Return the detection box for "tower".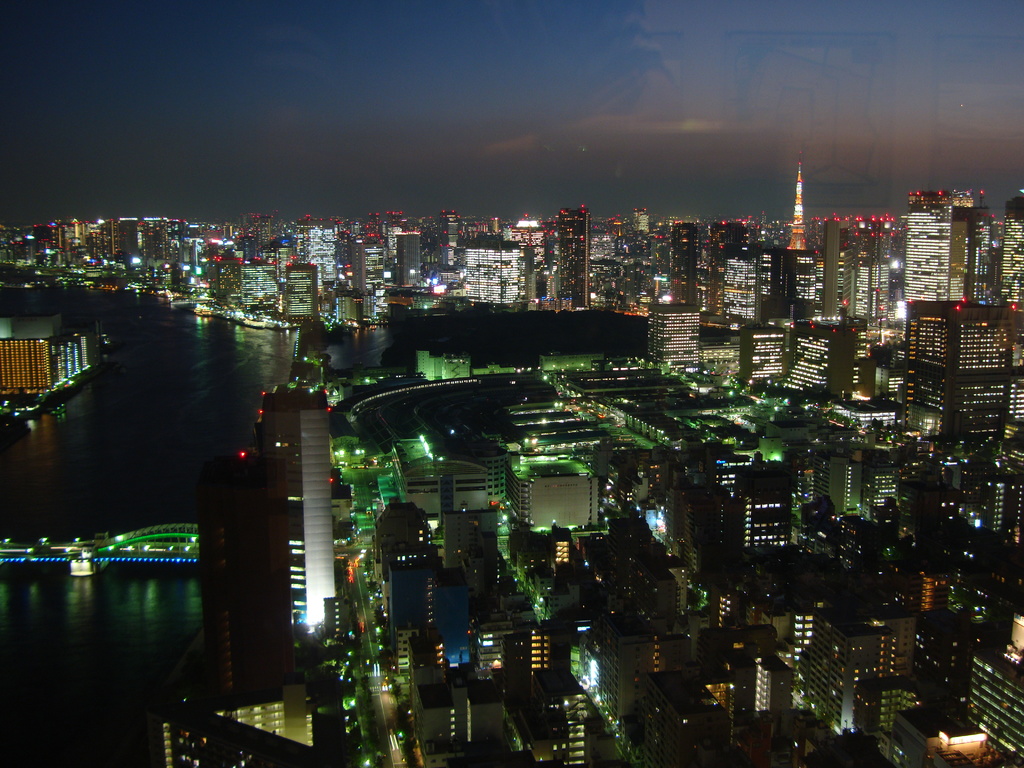
{"left": 780, "top": 141, "right": 821, "bottom": 244}.
